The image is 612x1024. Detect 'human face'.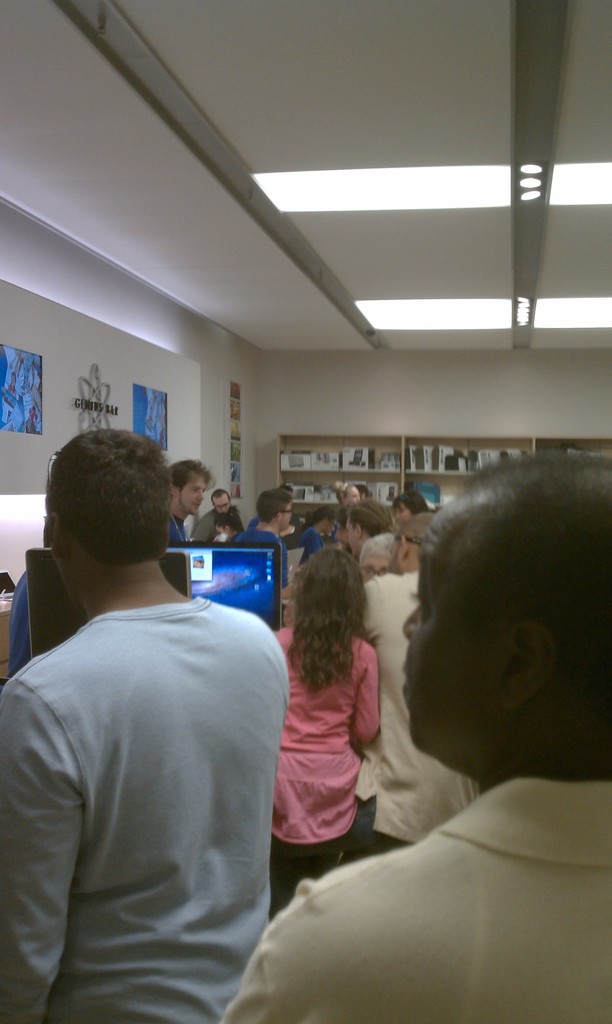
Detection: (211,499,227,515).
